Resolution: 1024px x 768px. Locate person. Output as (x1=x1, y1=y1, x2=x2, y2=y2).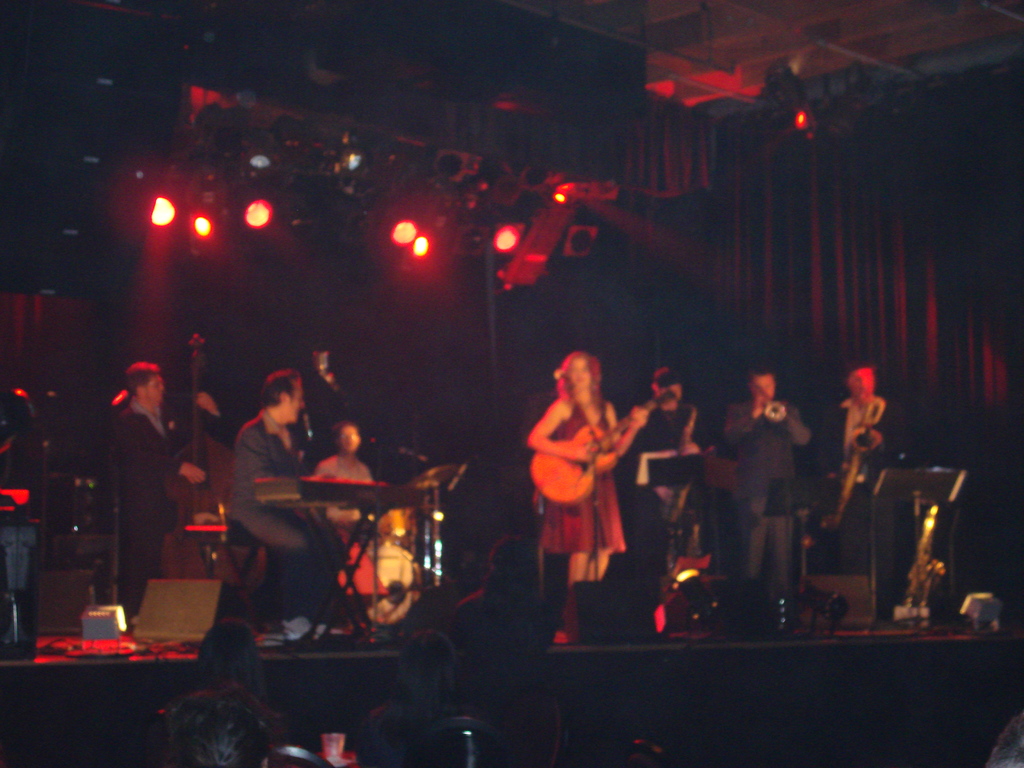
(x1=724, y1=371, x2=816, y2=632).
